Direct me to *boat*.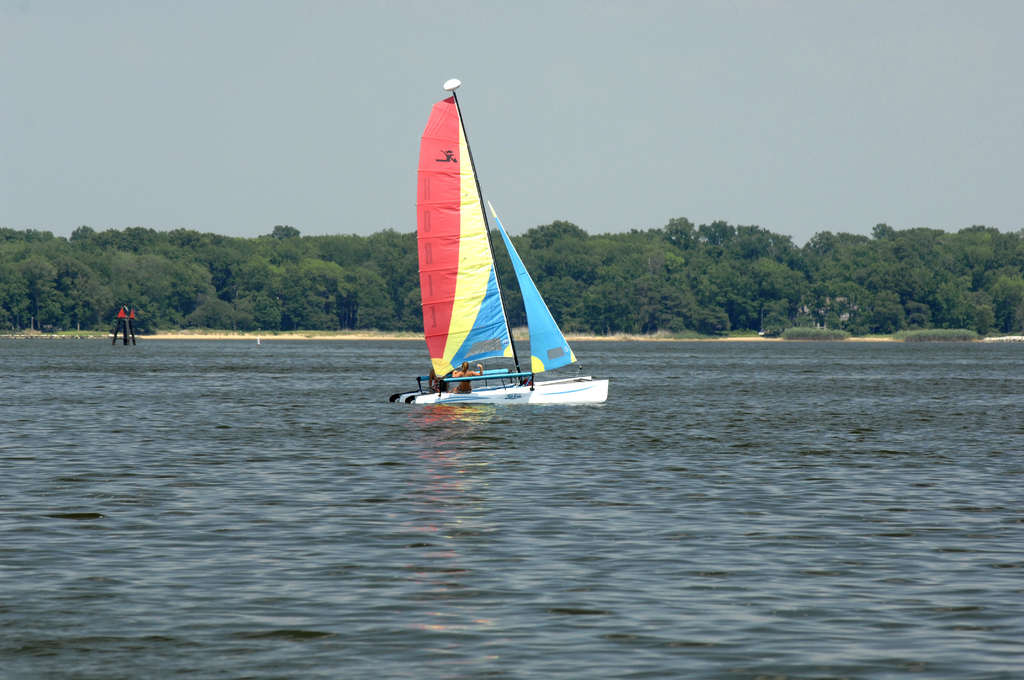
Direction: select_region(378, 94, 628, 423).
